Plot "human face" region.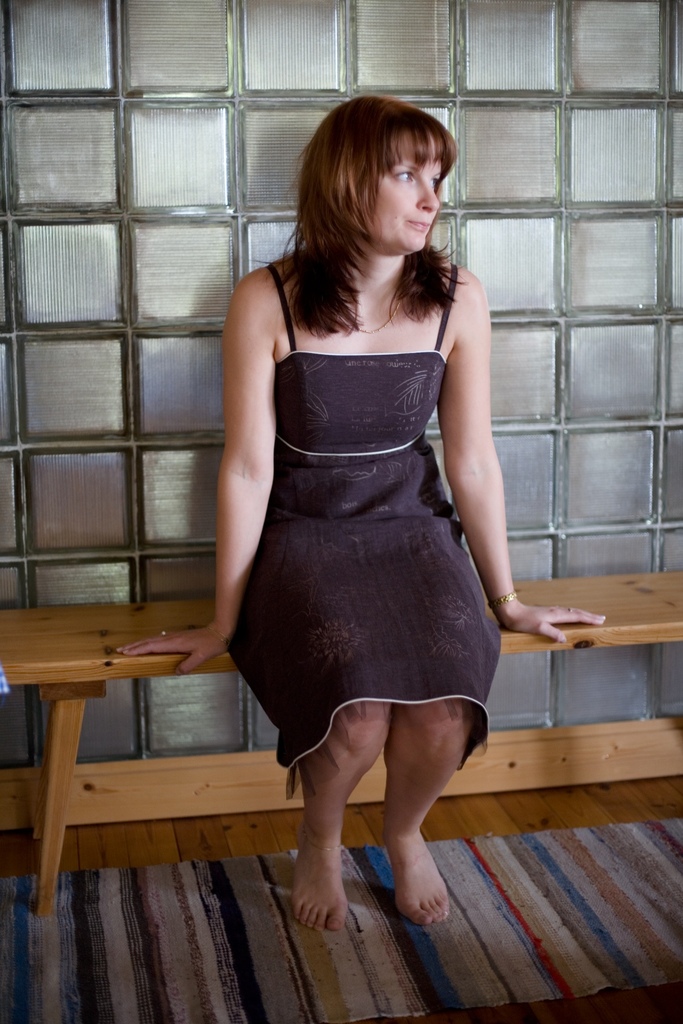
Plotted at box(356, 125, 443, 255).
